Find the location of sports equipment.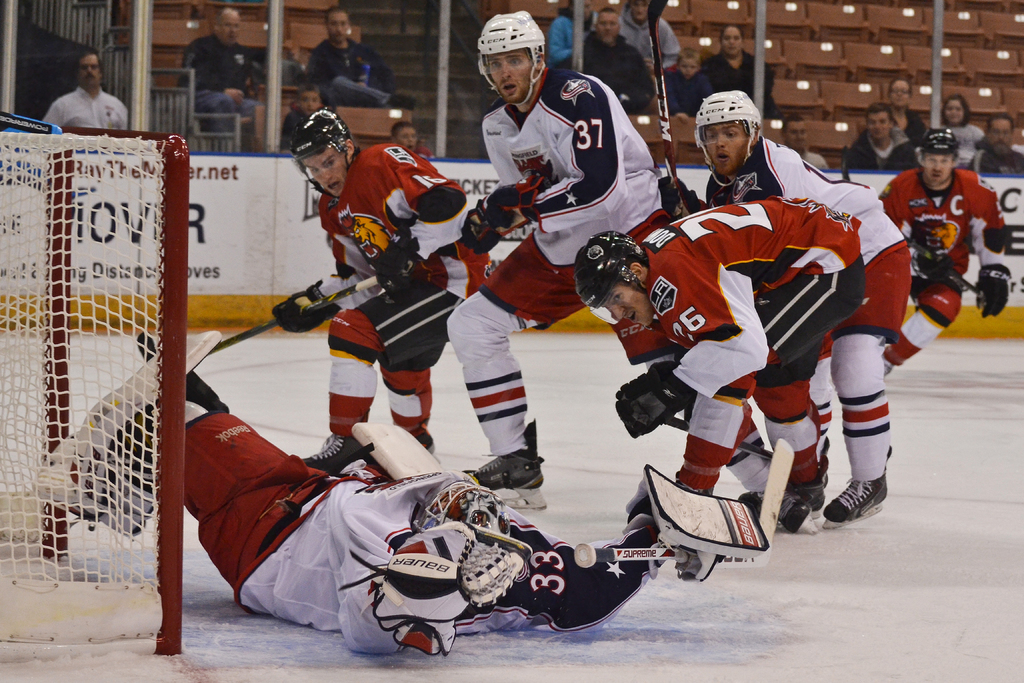
Location: <region>376, 231, 422, 294</region>.
